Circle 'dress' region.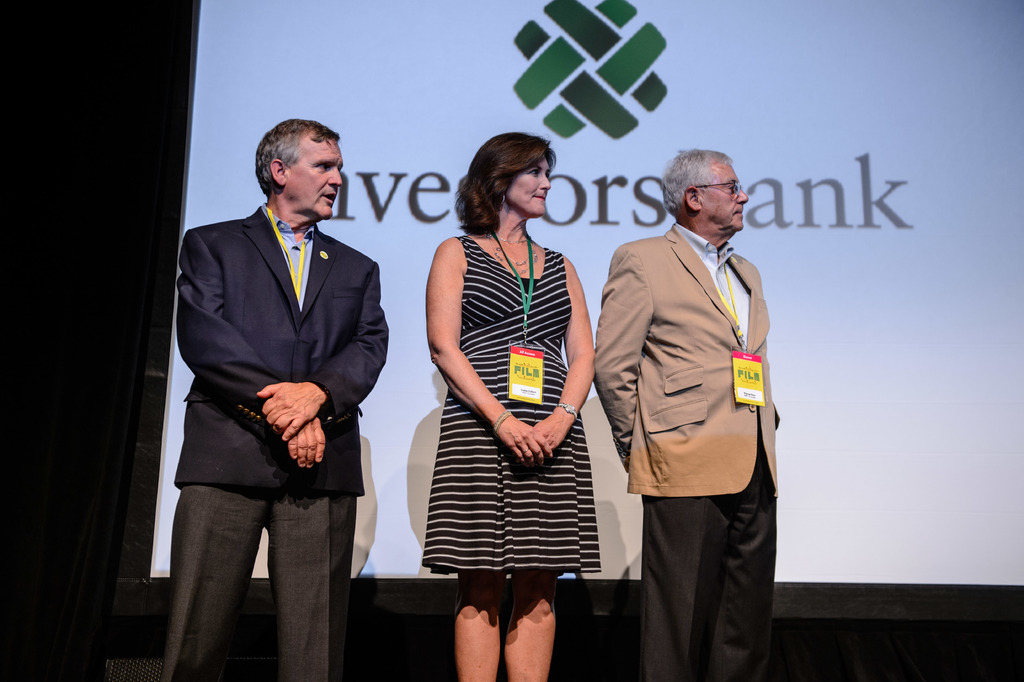
Region: {"x1": 422, "y1": 233, "x2": 600, "y2": 574}.
